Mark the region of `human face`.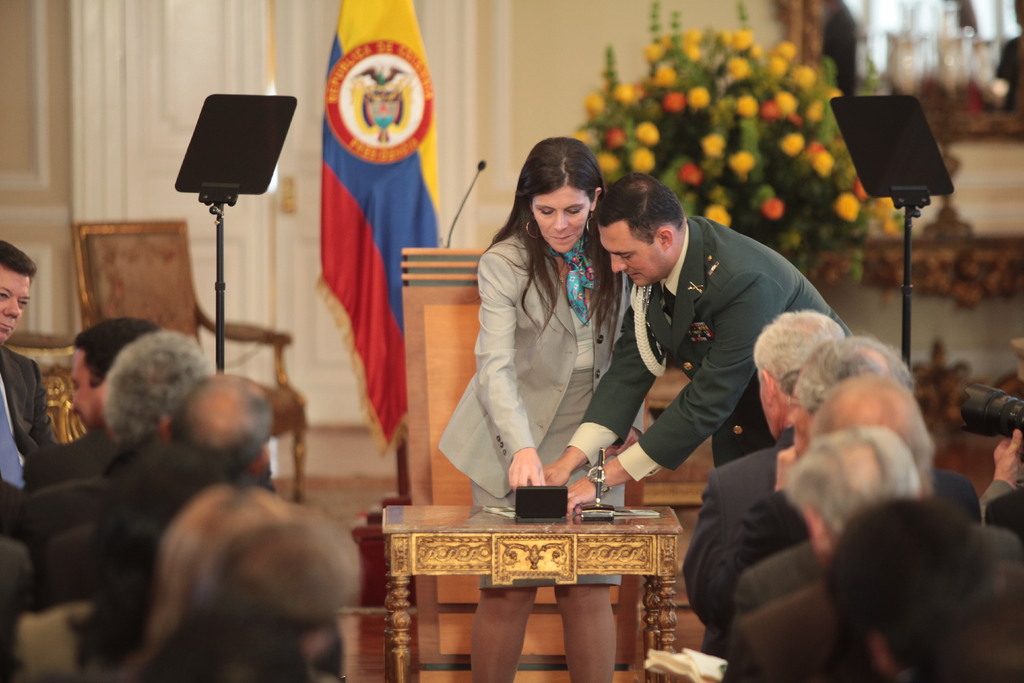
Region: [0, 265, 33, 342].
